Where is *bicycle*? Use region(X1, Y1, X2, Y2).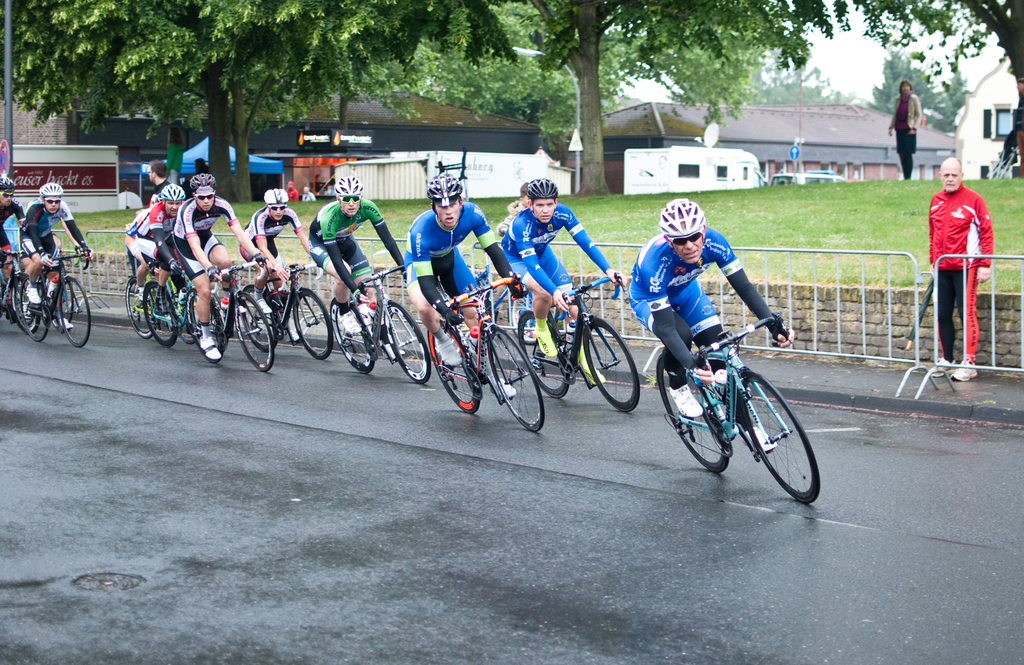
region(118, 250, 209, 341).
